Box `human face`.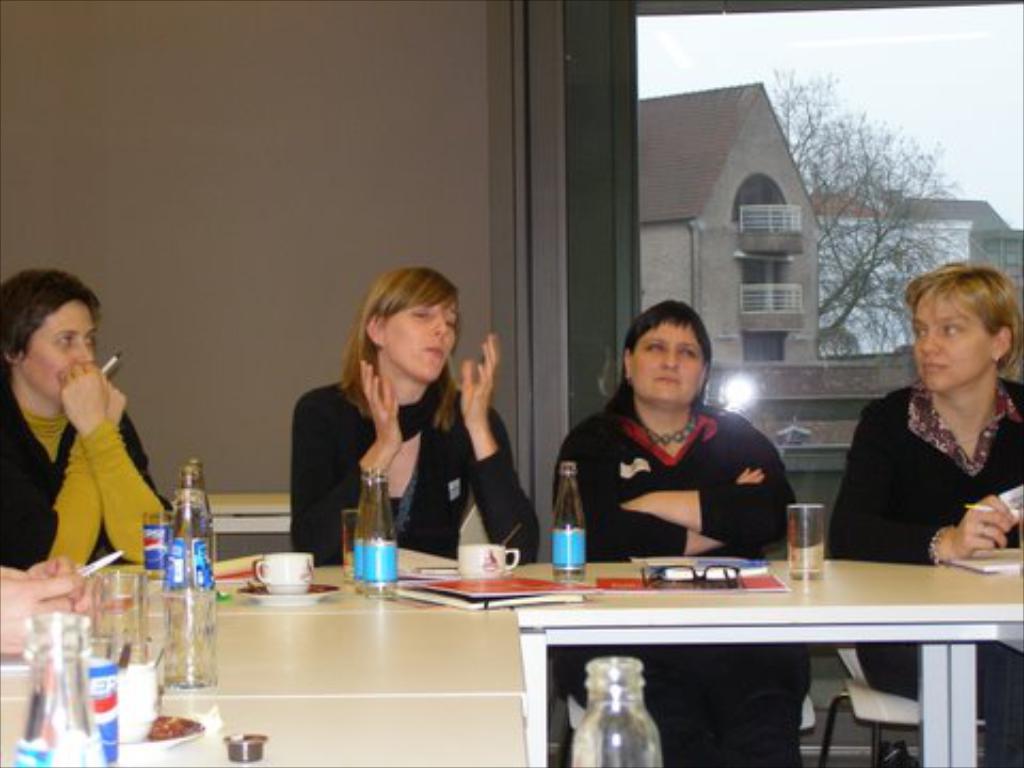
[x1=378, y1=297, x2=450, y2=378].
